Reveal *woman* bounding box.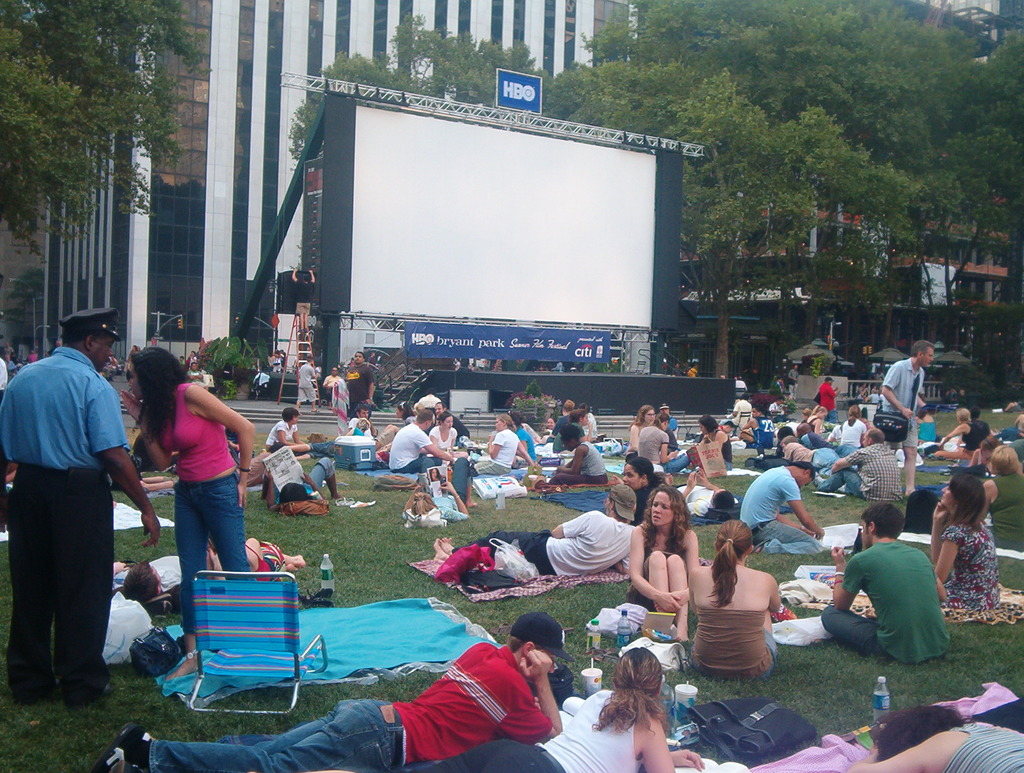
Revealed: rect(268, 407, 301, 460).
